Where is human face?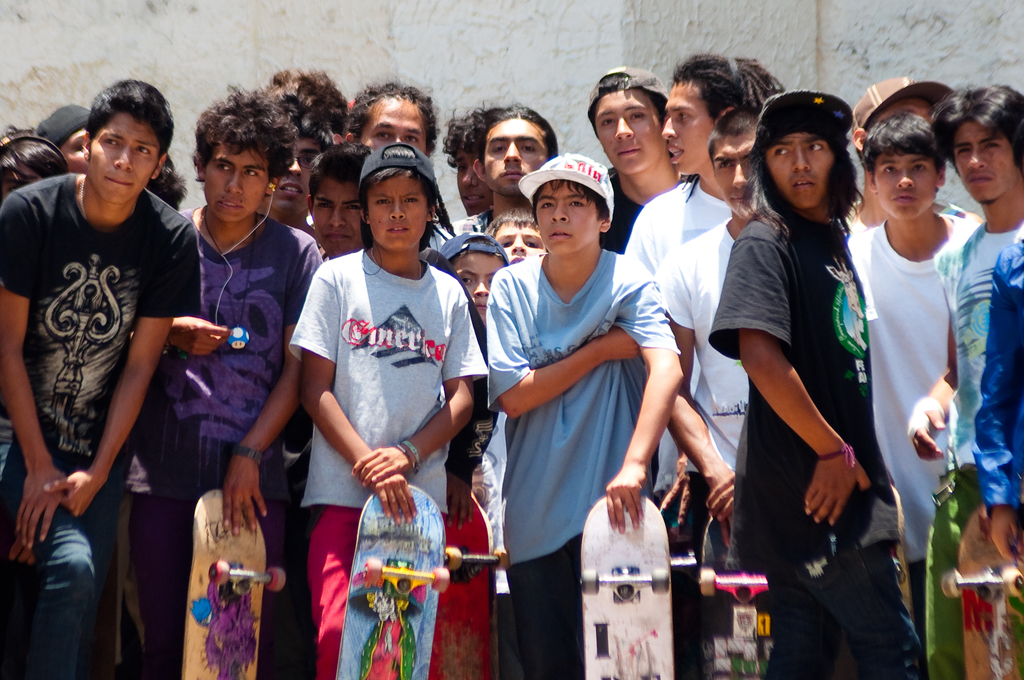
rect(320, 179, 368, 256).
